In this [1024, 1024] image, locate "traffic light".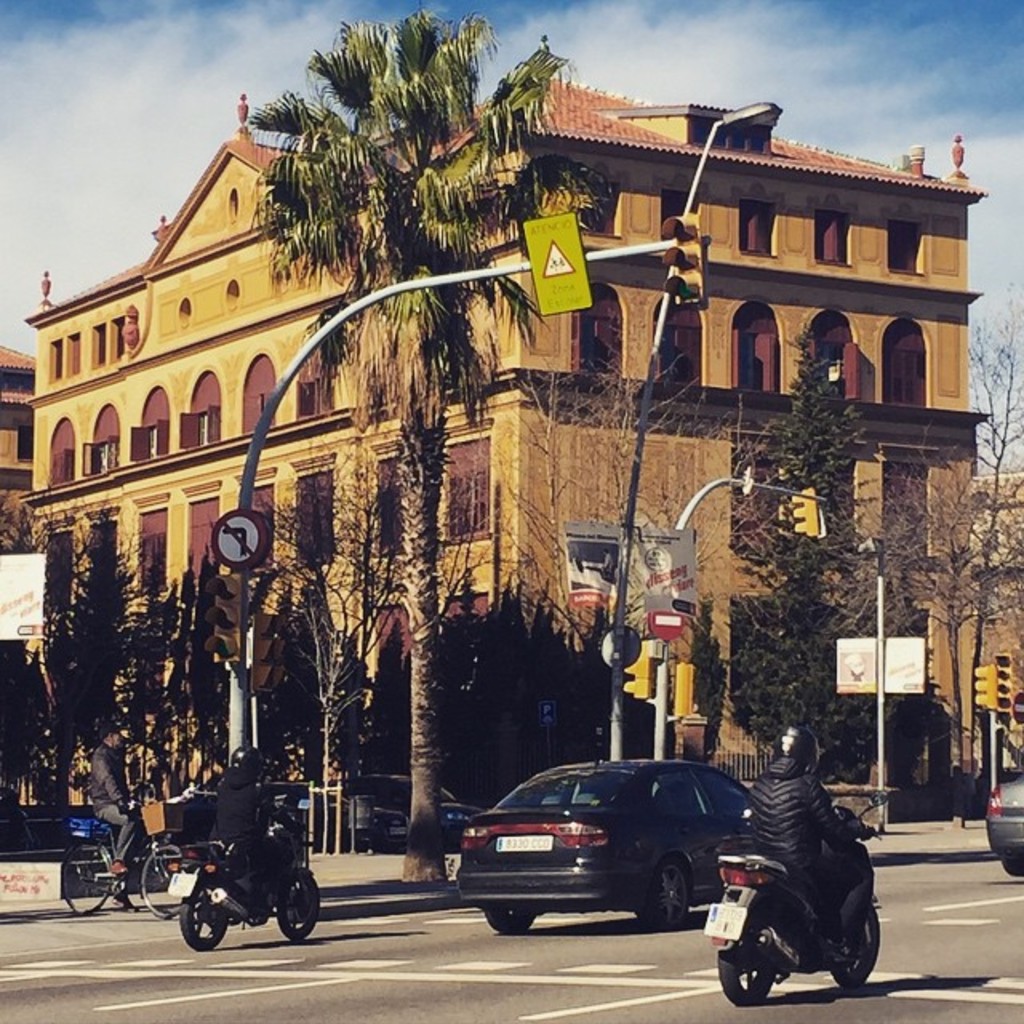
Bounding box: 246/614/285/693.
